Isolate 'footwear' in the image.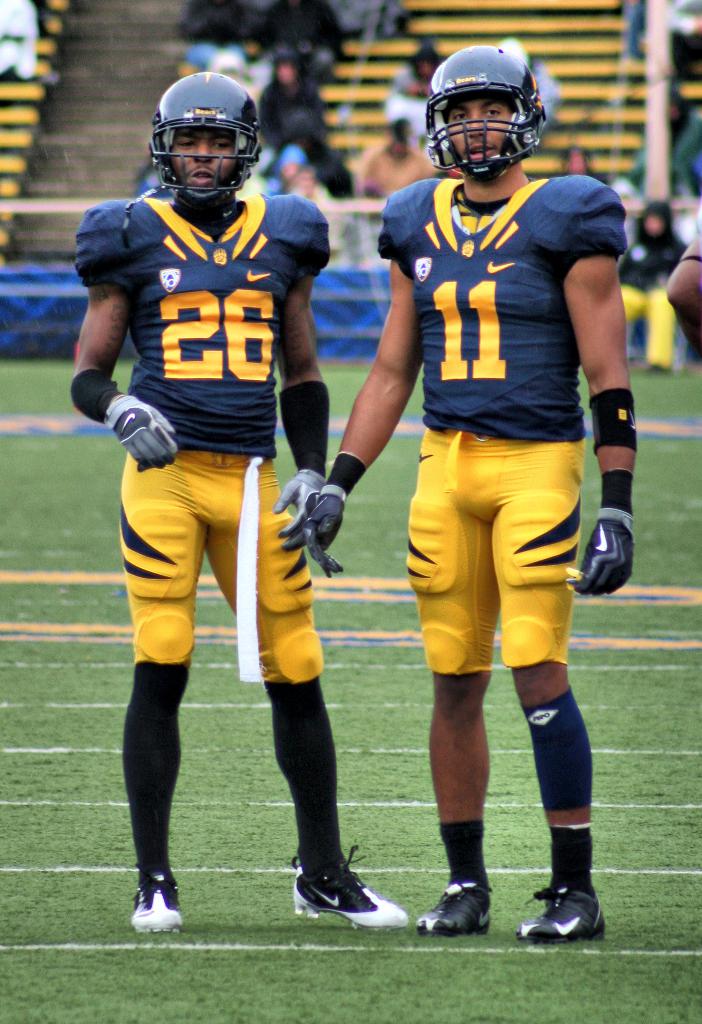
Isolated region: bbox=(293, 849, 405, 920).
